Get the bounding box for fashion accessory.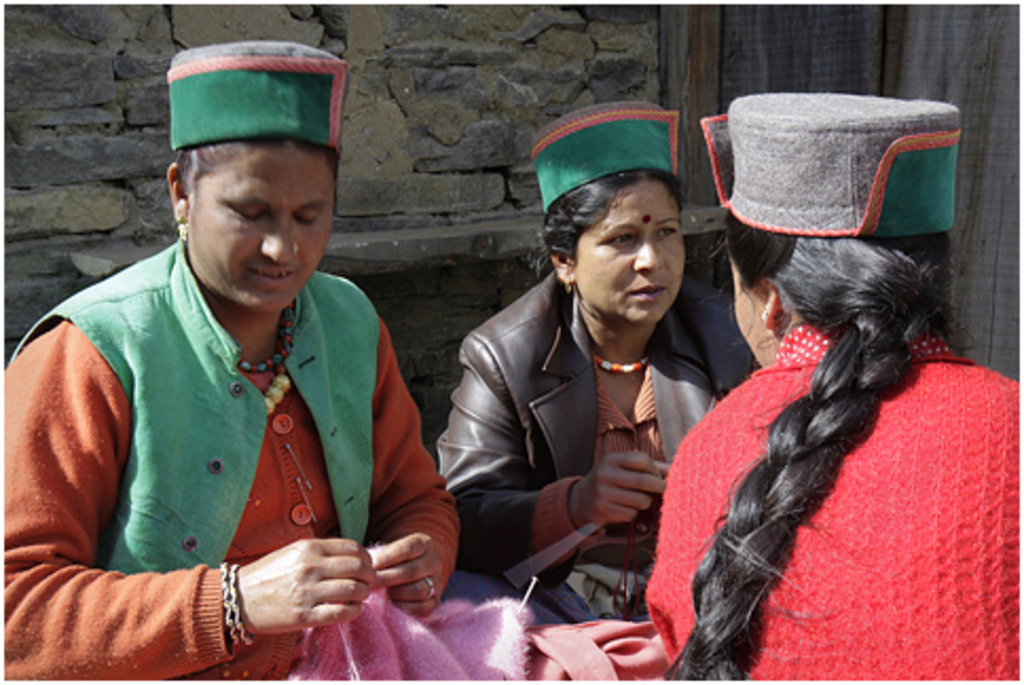
left=237, top=304, right=288, bottom=362.
